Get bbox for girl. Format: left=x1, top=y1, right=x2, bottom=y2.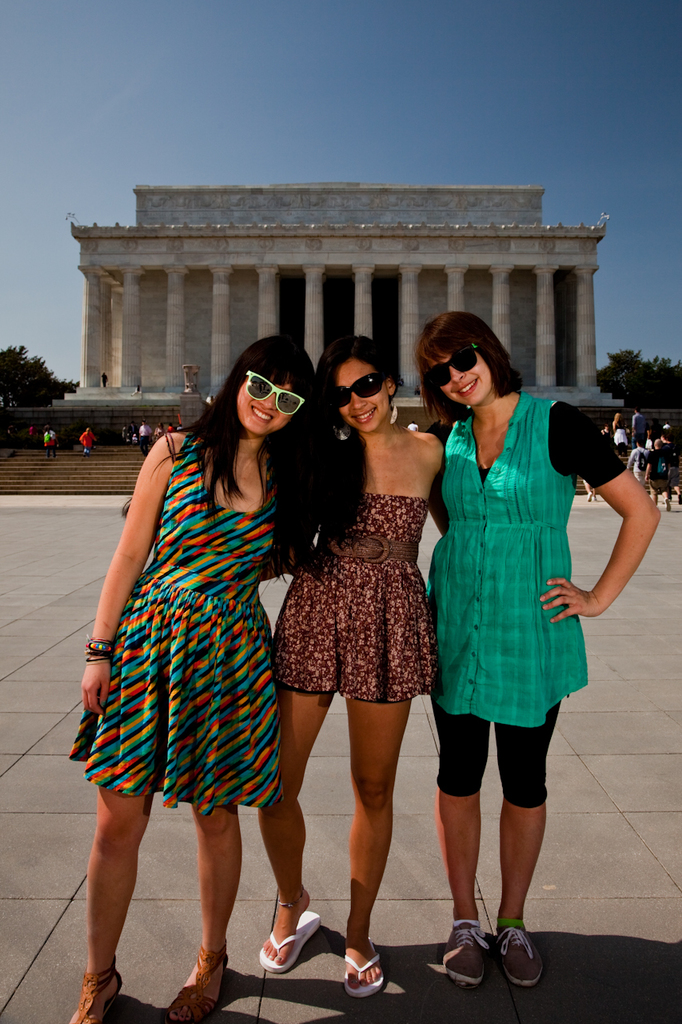
left=66, top=338, right=329, bottom=1023.
